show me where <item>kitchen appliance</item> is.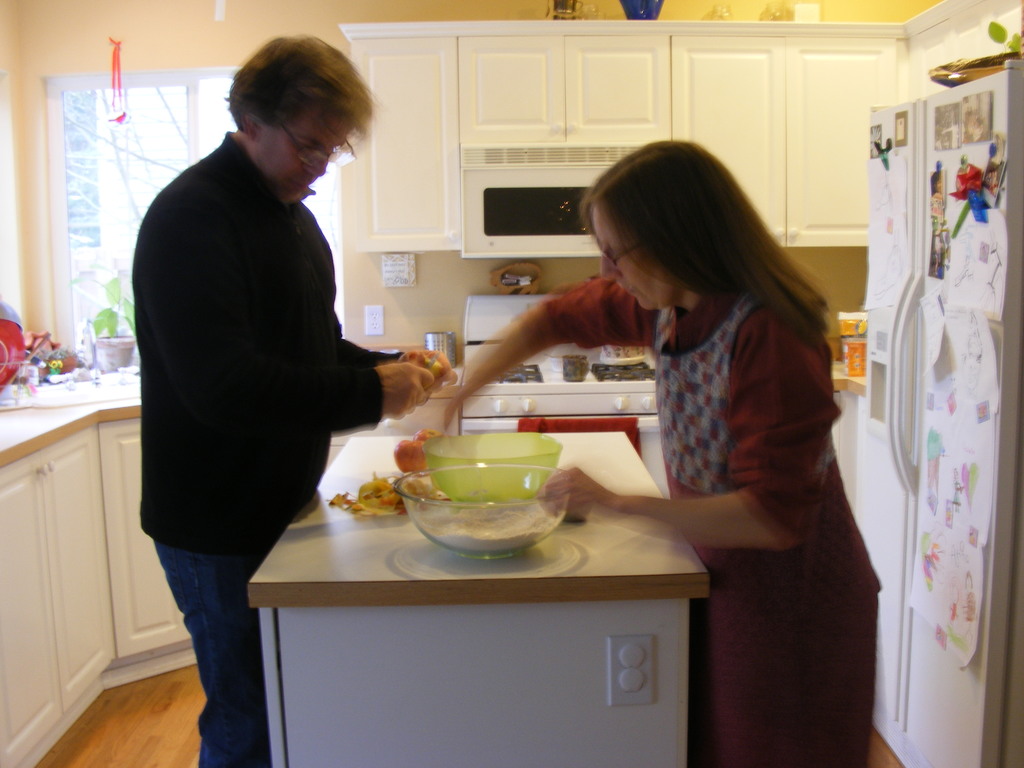
<item>kitchen appliance</item> is at <box>0,298,24,397</box>.
